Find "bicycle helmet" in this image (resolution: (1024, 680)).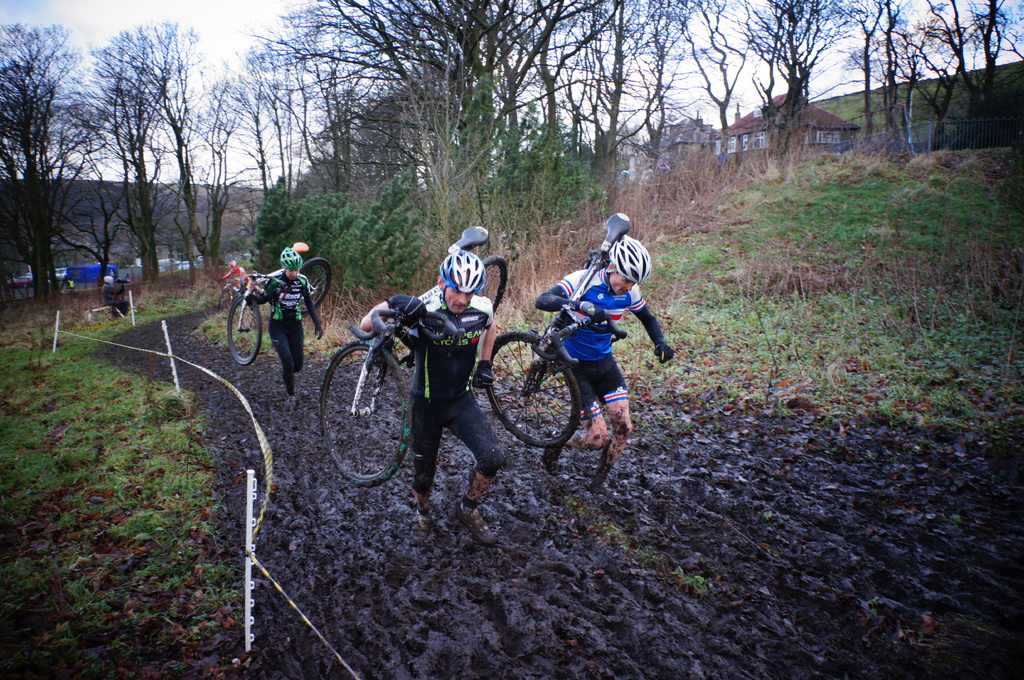
bbox=[606, 239, 648, 281].
